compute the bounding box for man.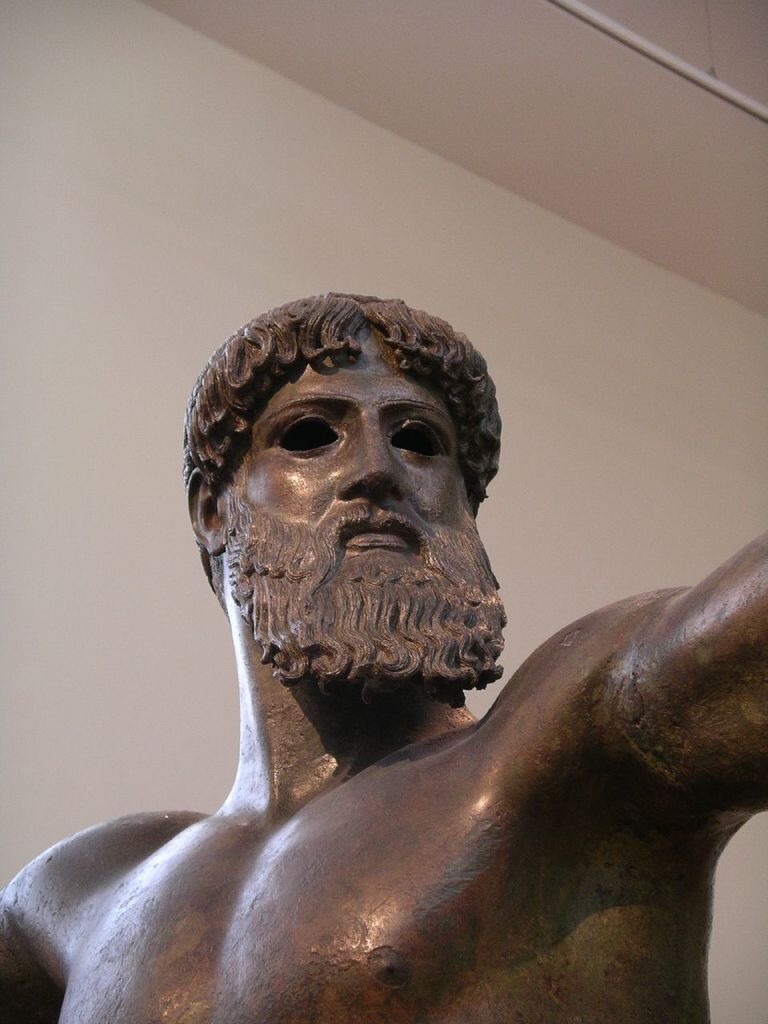
(x1=0, y1=295, x2=767, y2=1023).
